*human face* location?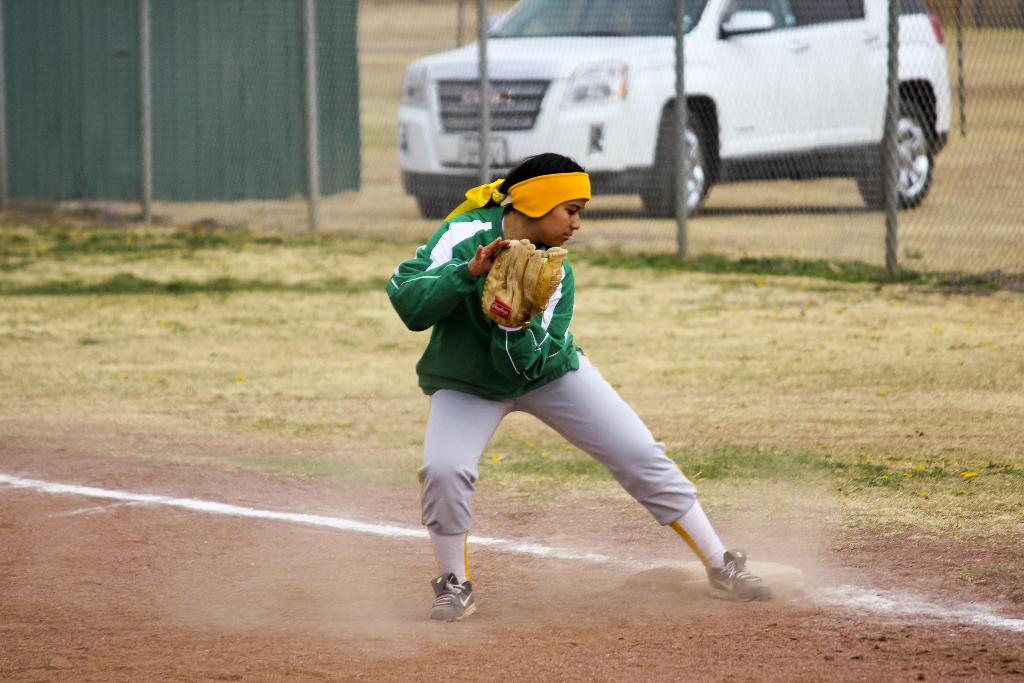
bbox=(535, 199, 585, 243)
